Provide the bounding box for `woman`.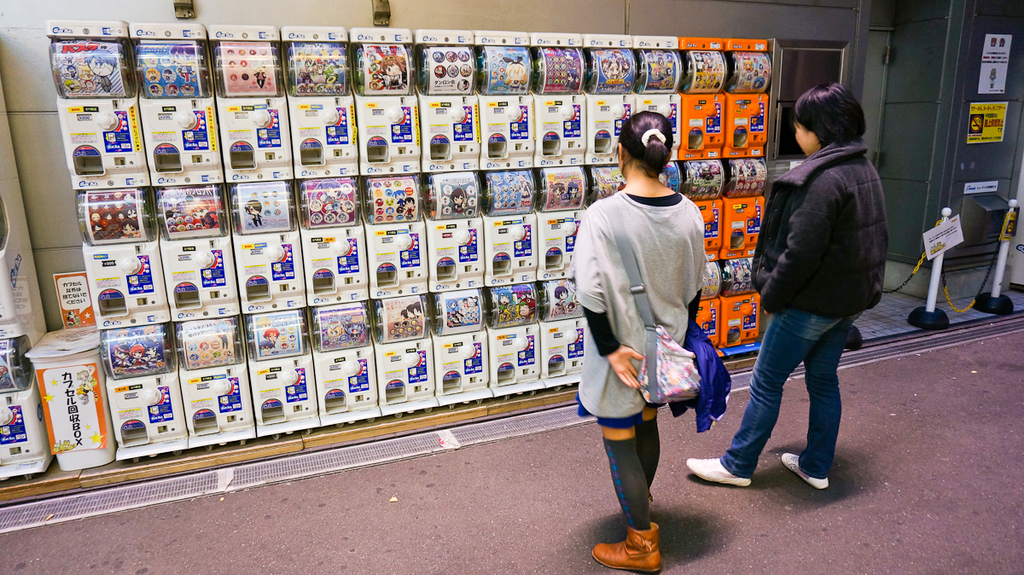
[x1=730, y1=80, x2=895, y2=497].
